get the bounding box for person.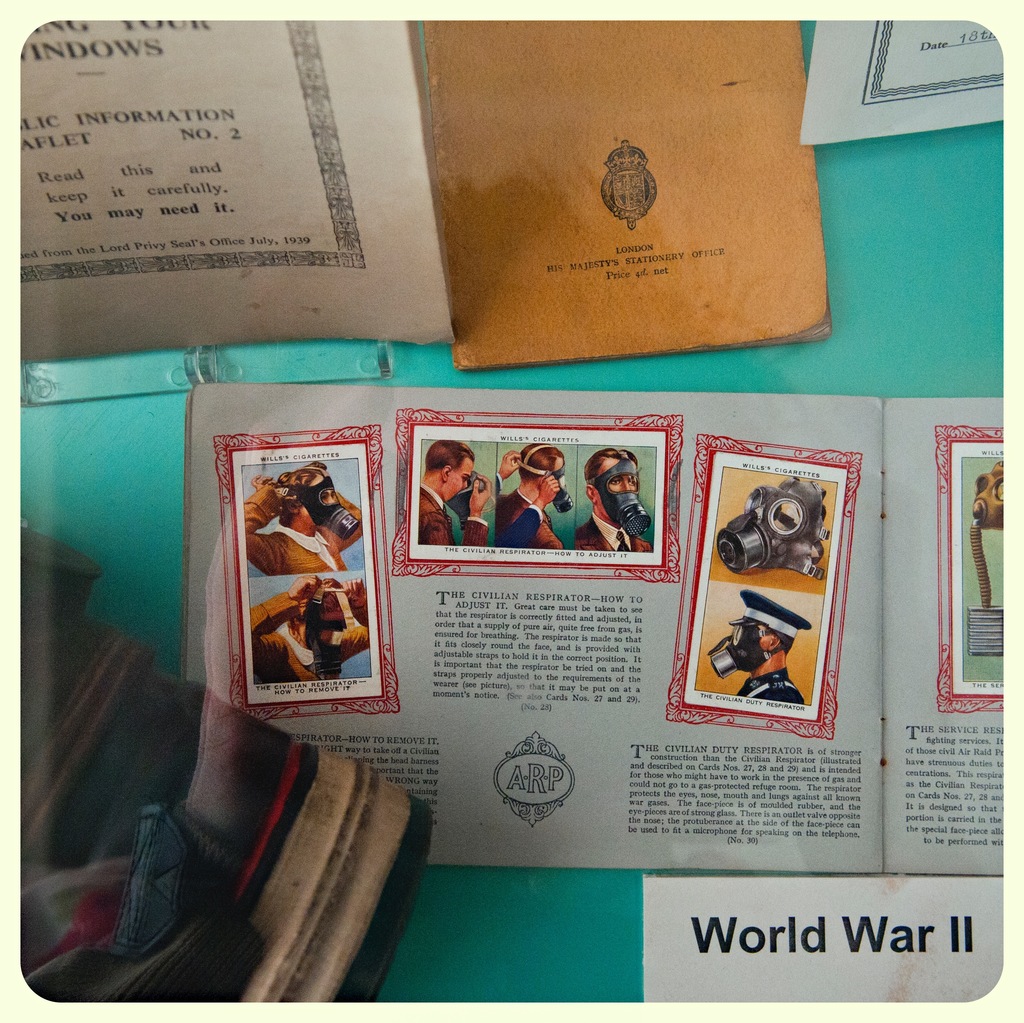
413 439 491 544.
